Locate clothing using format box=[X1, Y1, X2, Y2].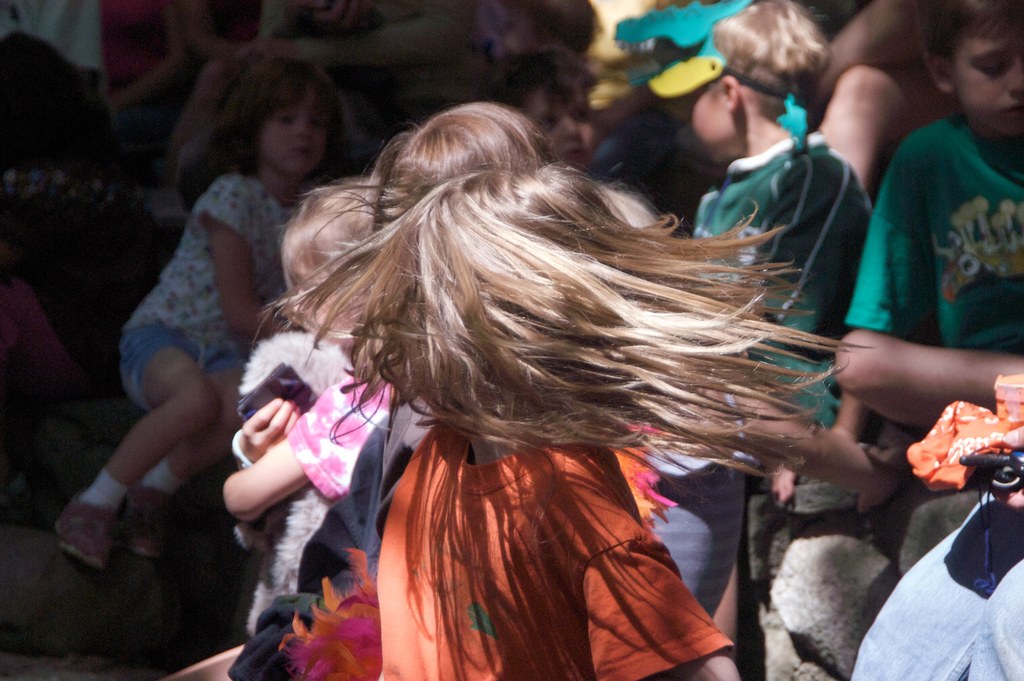
box=[79, 177, 289, 509].
